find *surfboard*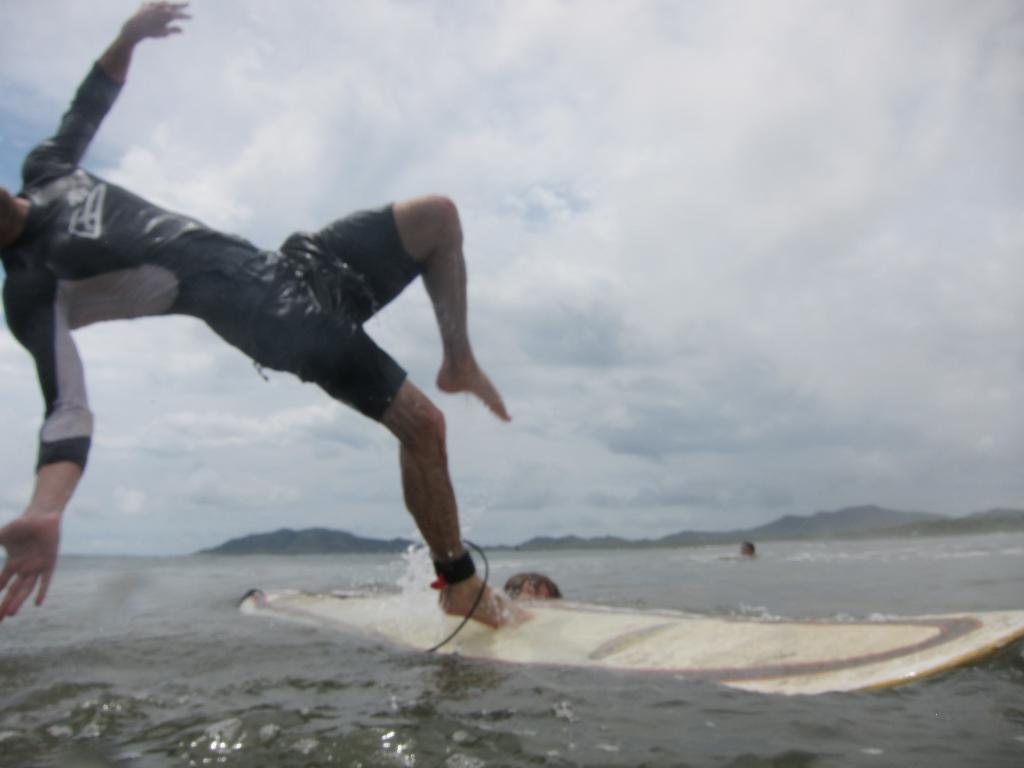
rect(241, 575, 1023, 691)
